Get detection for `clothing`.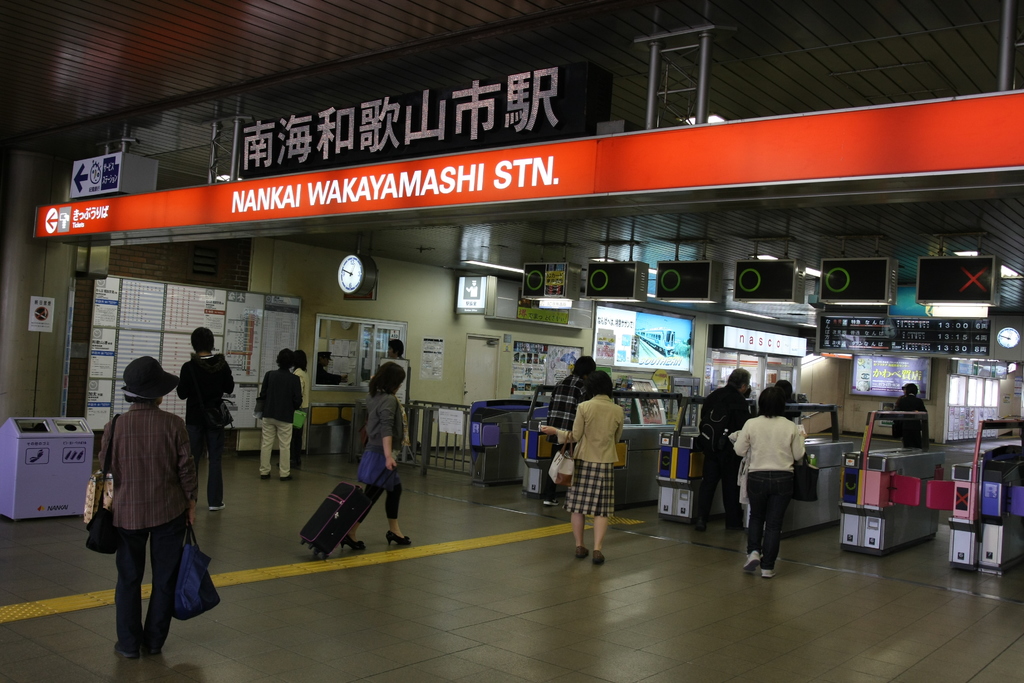
Detection: 894,393,929,440.
